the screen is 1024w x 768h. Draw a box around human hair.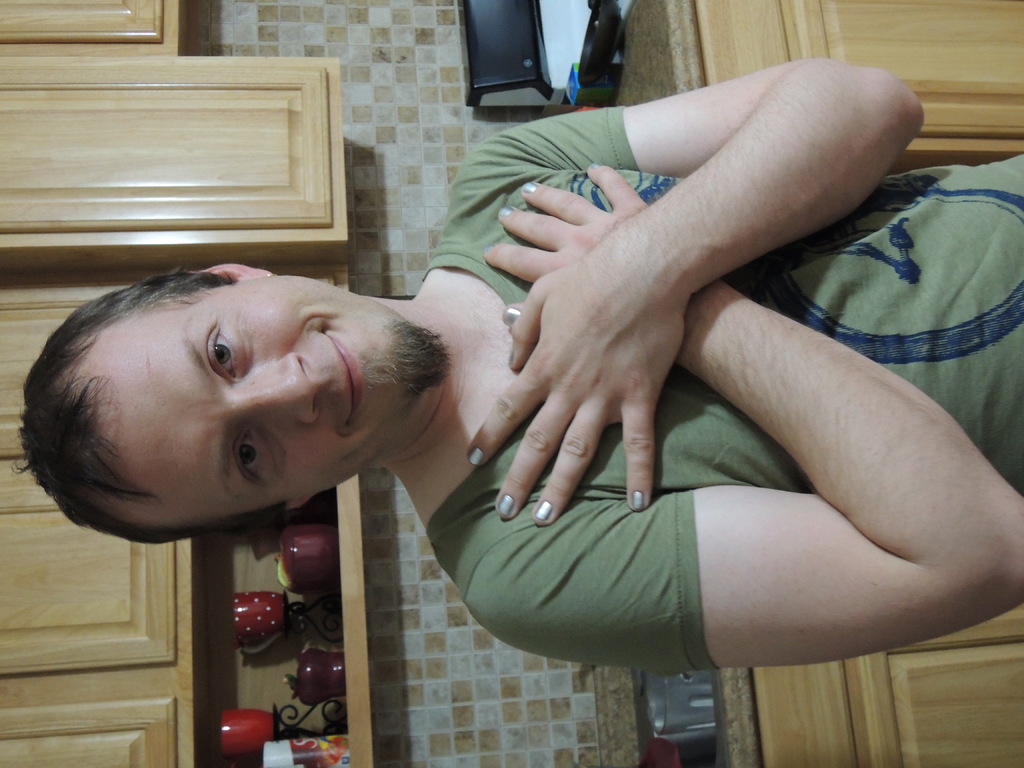
(x1=8, y1=259, x2=251, y2=550).
